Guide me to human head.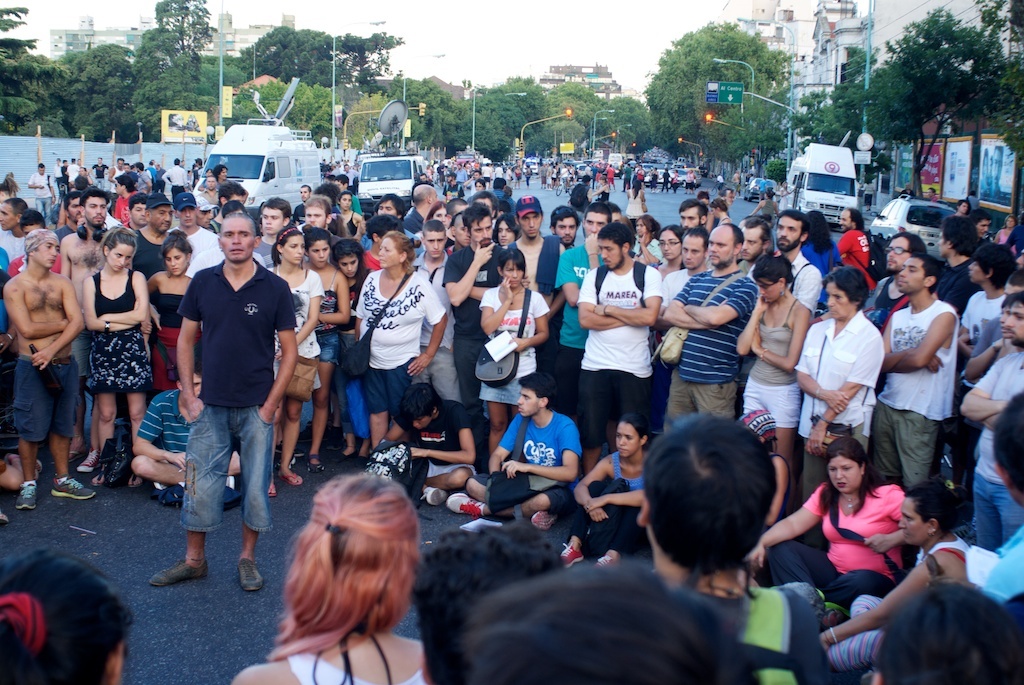
Guidance: box=[823, 432, 871, 496].
